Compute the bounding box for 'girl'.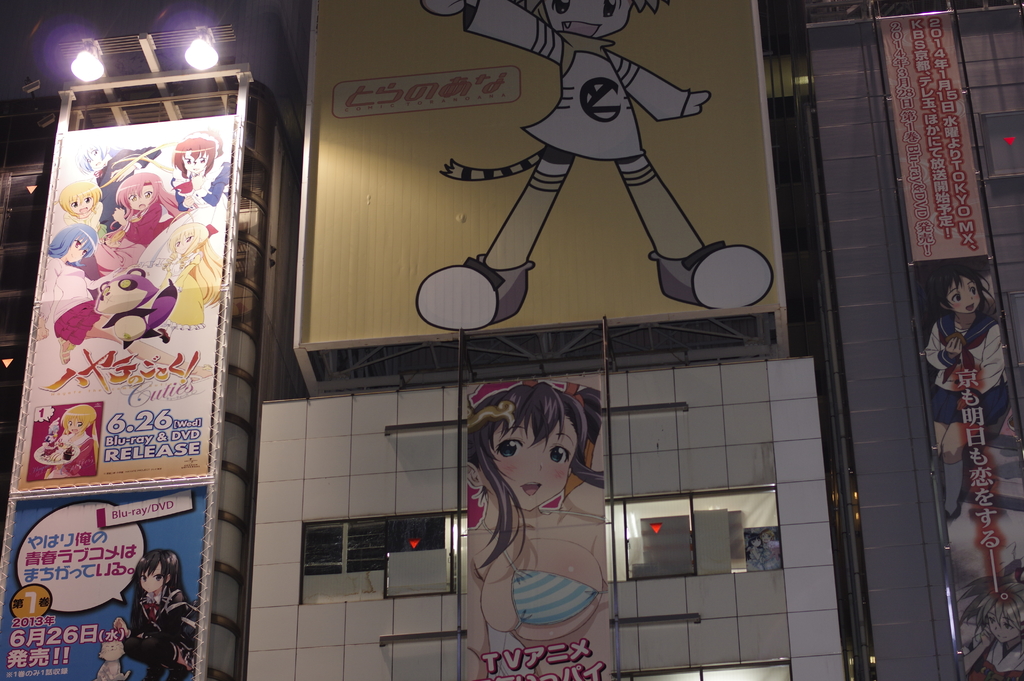
crop(40, 402, 99, 477).
